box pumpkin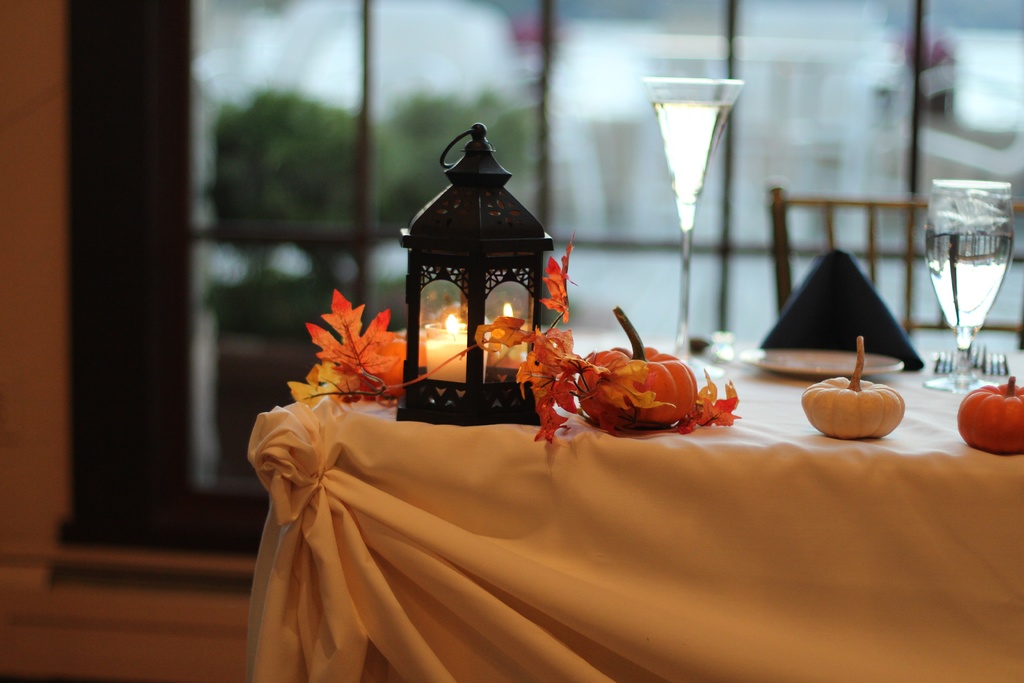
locate(577, 304, 700, 425)
